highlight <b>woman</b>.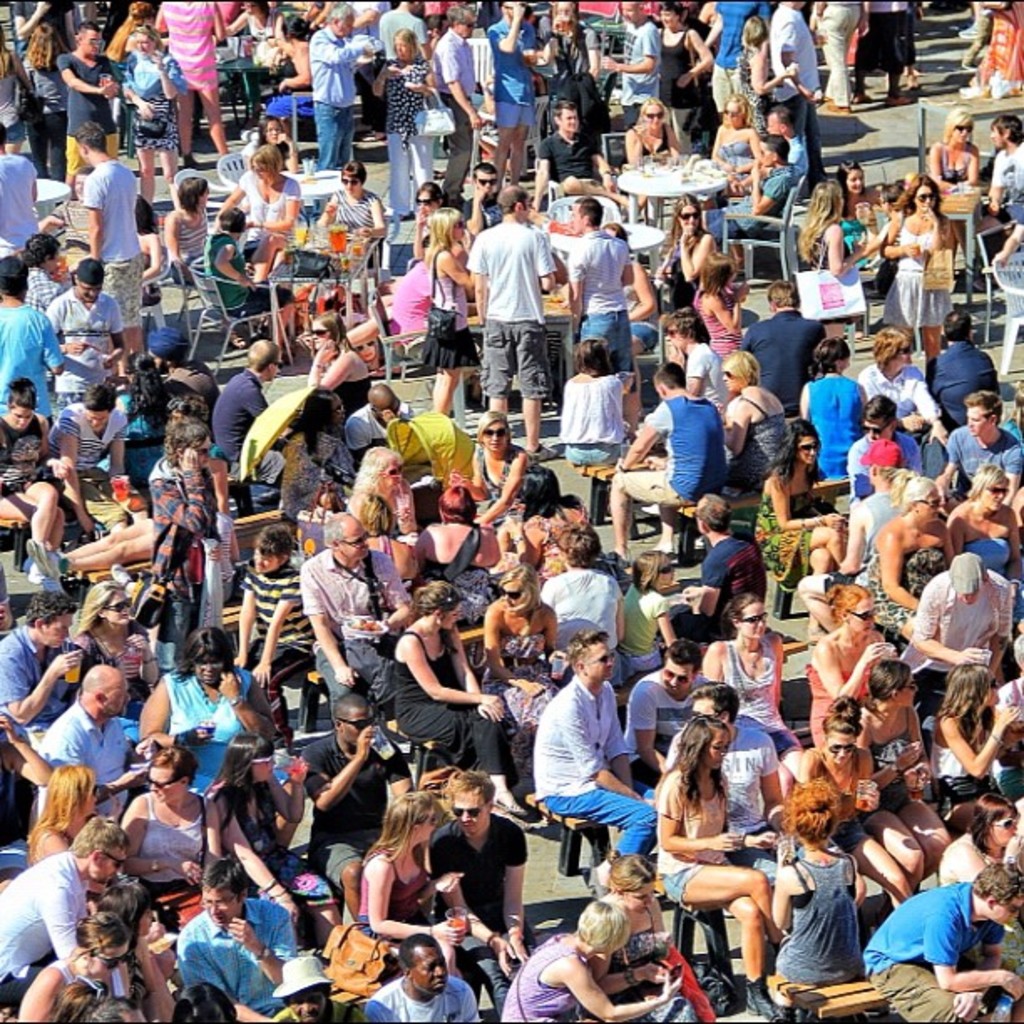
Highlighted region: 13:13:67:181.
